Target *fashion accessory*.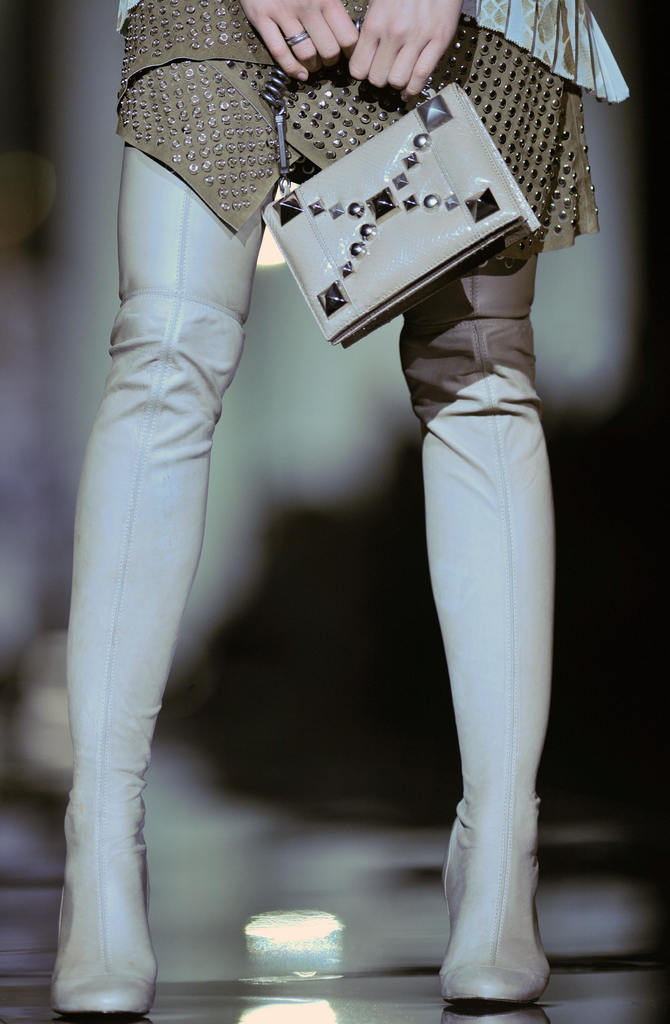
Target region: 49/285/241/1014.
